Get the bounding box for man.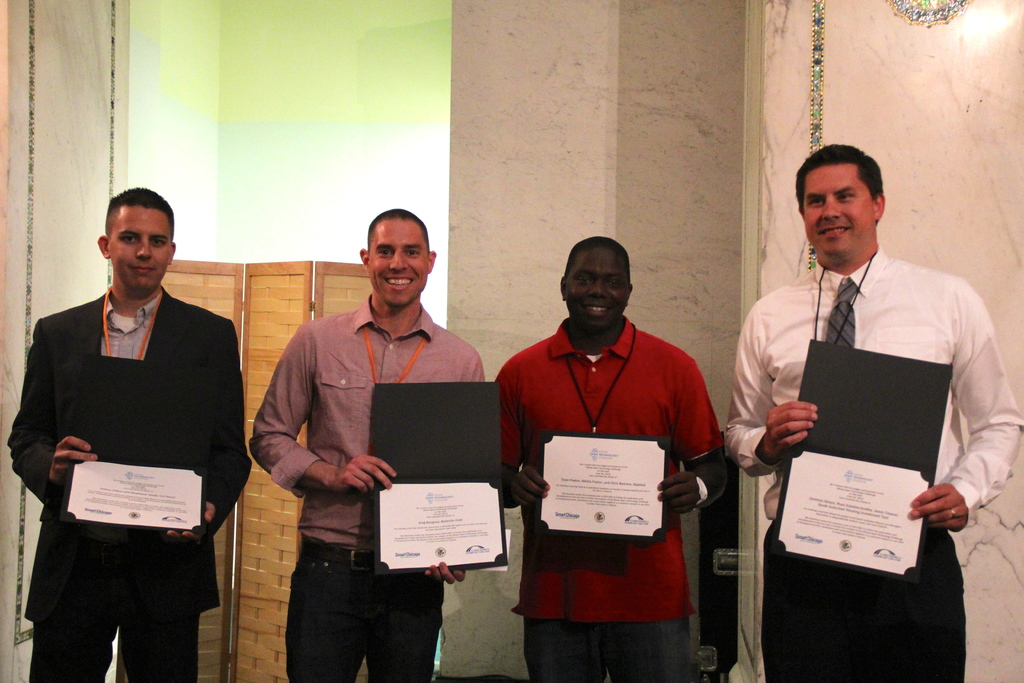
<region>8, 179, 246, 669</region>.
